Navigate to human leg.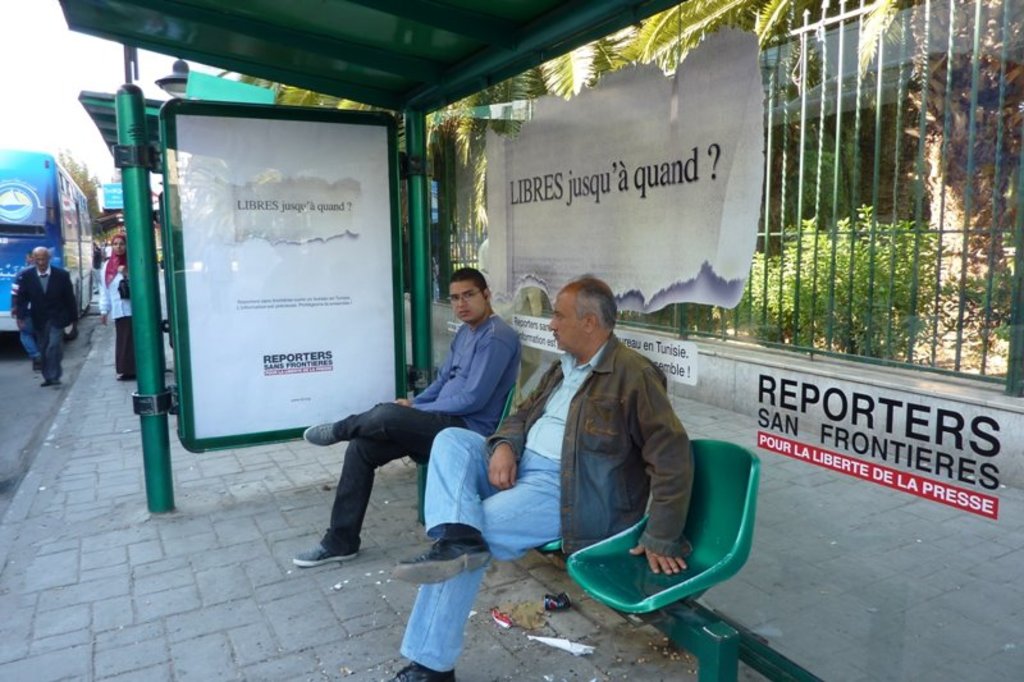
Navigation target: (17, 330, 41, 362).
